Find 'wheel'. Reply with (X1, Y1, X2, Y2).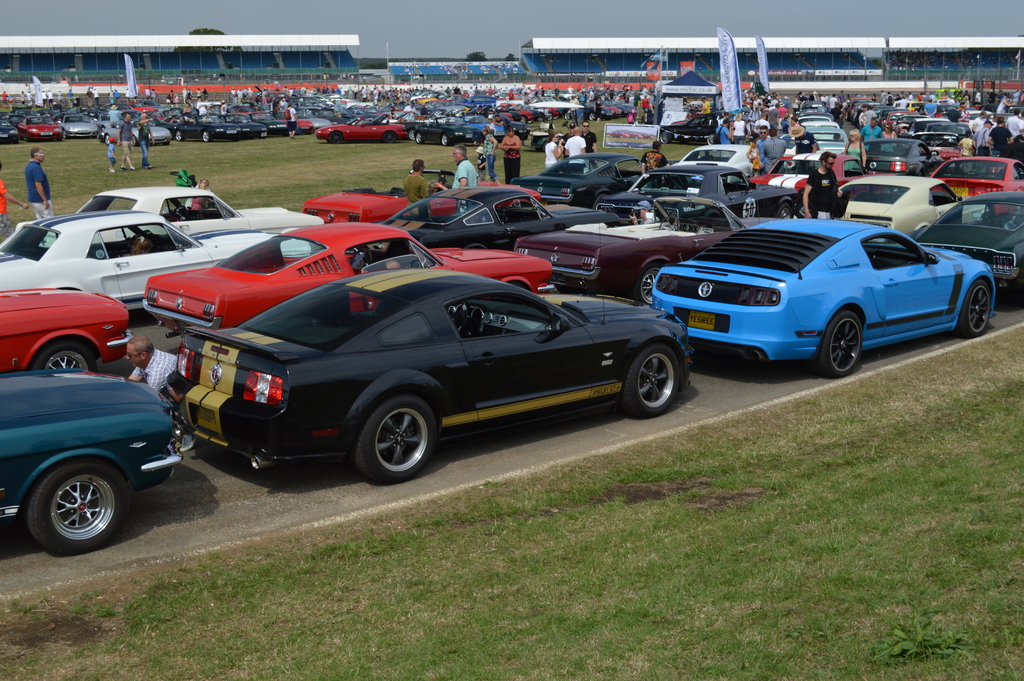
(633, 263, 664, 305).
